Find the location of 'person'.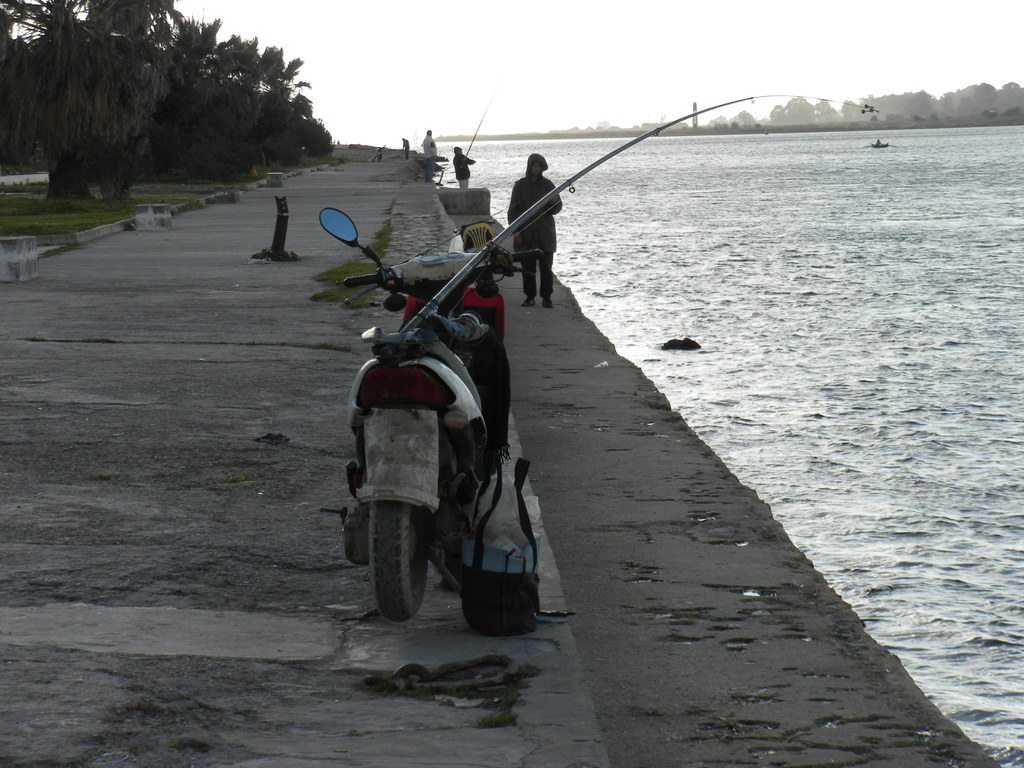
Location: box=[451, 141, 474, 188].
